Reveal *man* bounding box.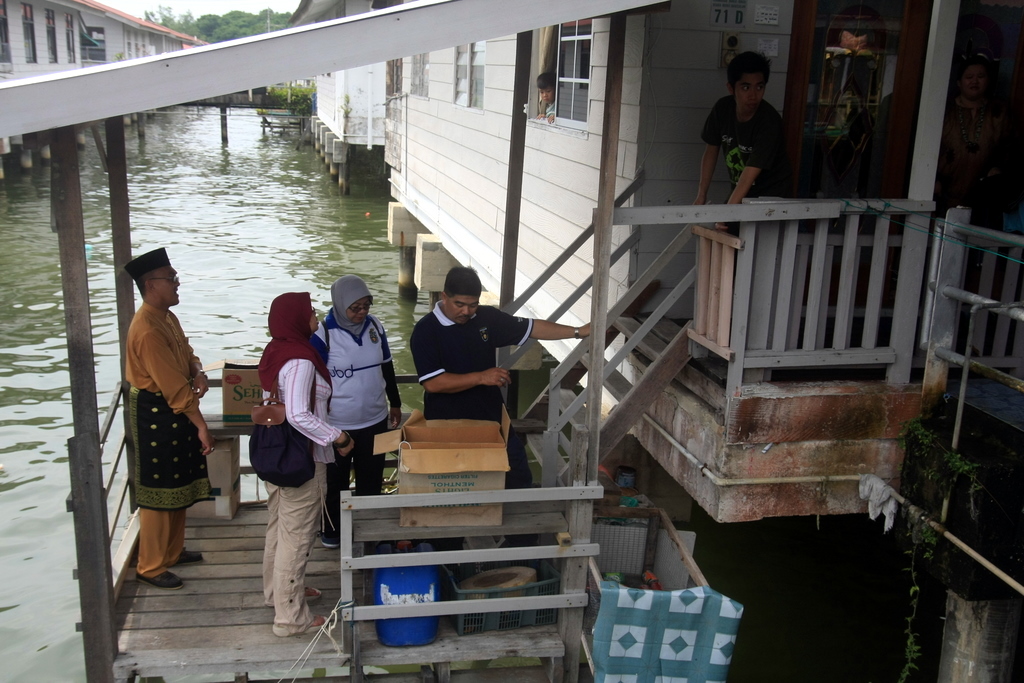
Revealed: [408,263,594,423].
